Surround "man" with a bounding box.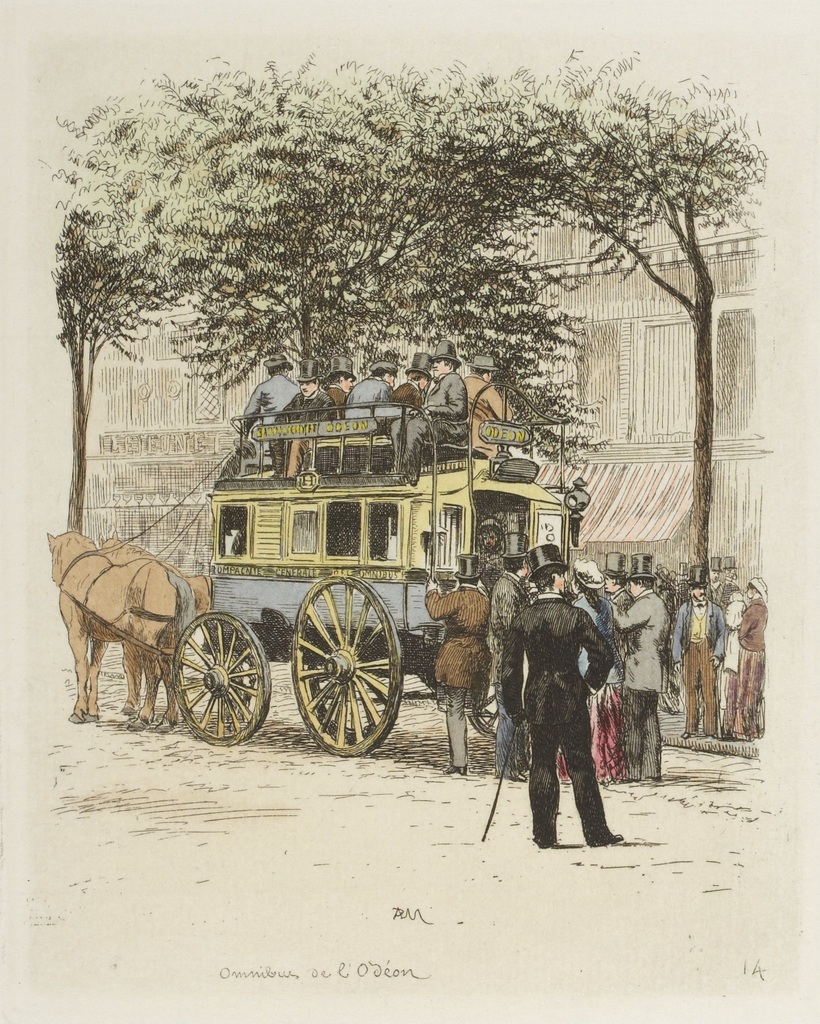
select_region(268, 358, 338, 479).
